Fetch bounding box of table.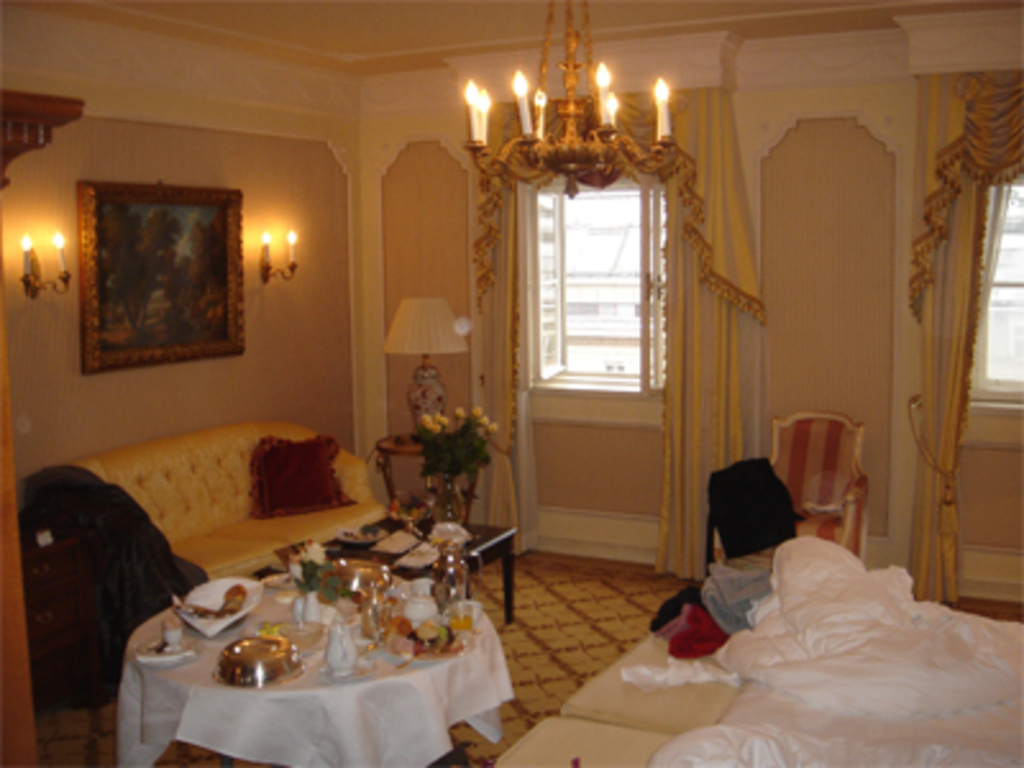
Bbox: <box>305,504,517,625</box>.
